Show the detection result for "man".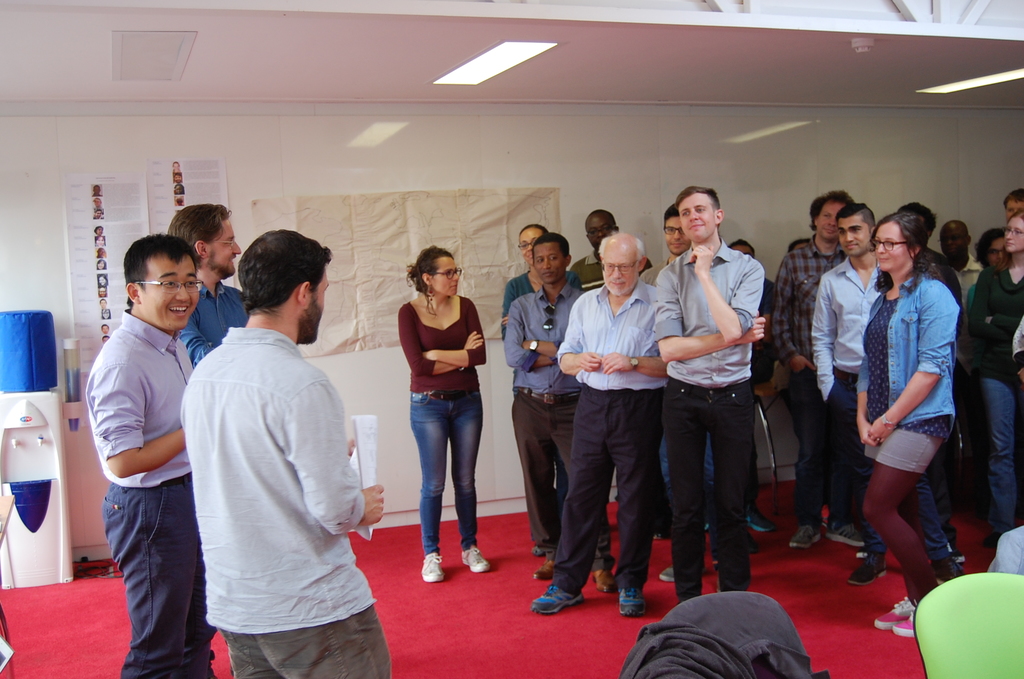
select_region(938, 218, 984, 290).
